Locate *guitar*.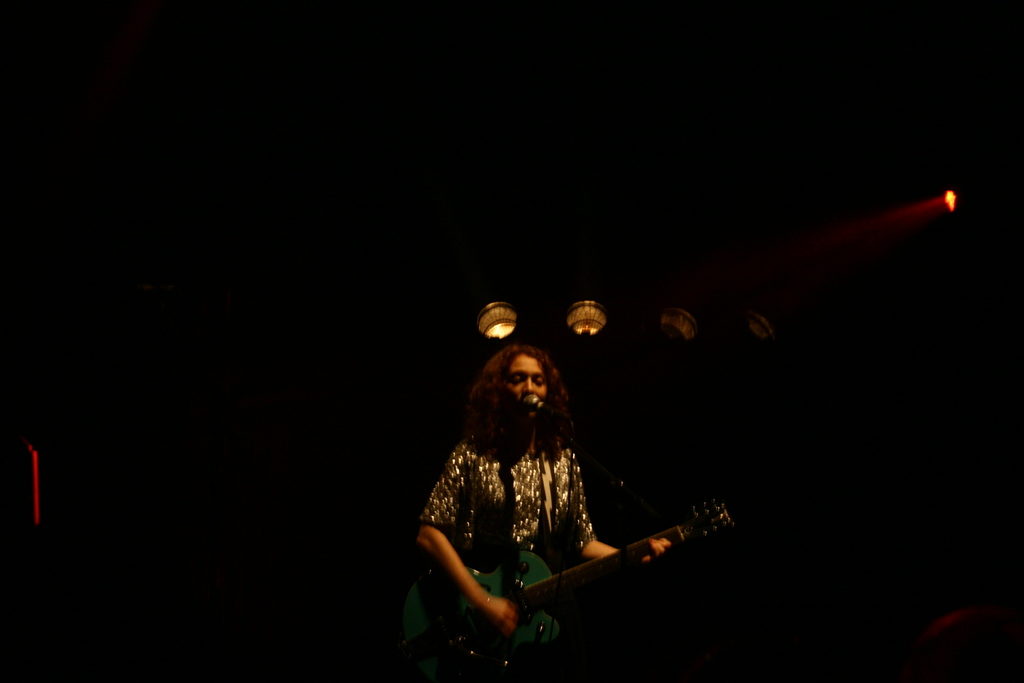
Bounding box: box=[419, 497, 734, 682].
